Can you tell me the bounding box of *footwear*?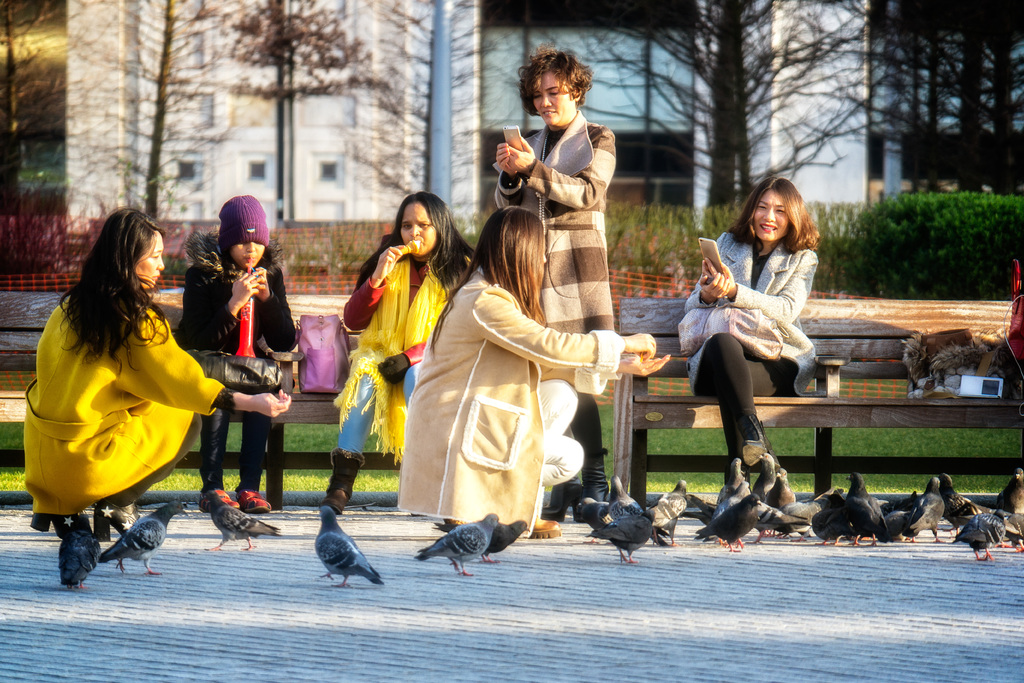
27, 514, 77, 537.
